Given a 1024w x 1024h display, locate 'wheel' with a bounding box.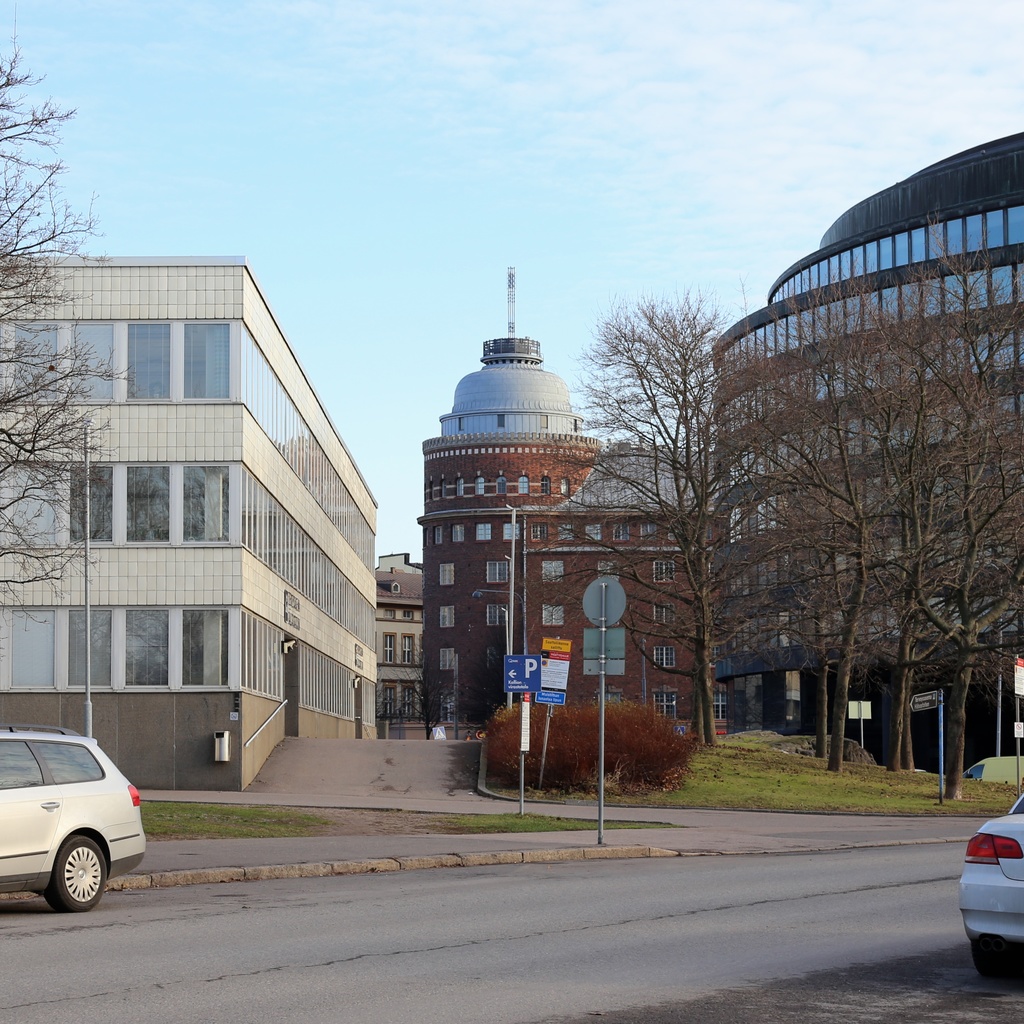
Located: [x1=44, y1=833, x2=108, y2=910].
